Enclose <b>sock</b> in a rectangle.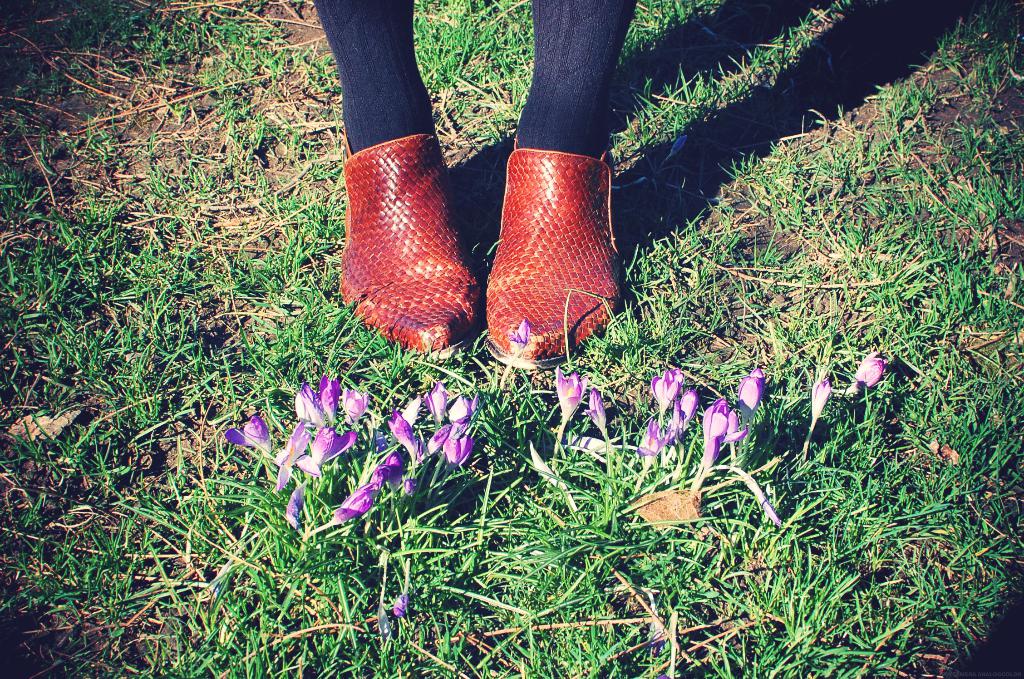
bbox=(312, 0, 436, 153).
